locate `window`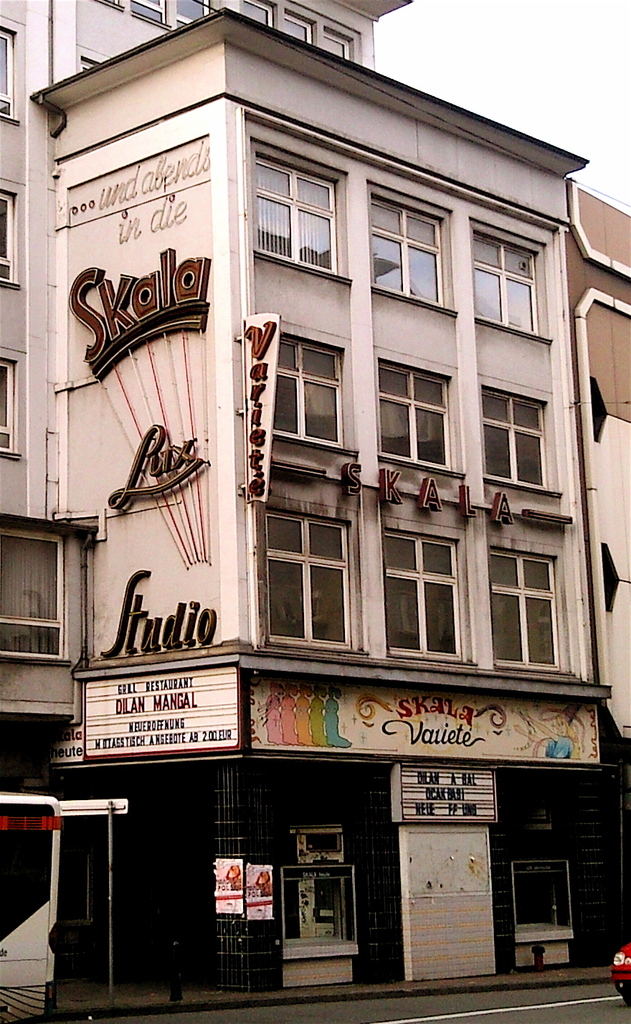
pyautogui.locateOnScreen(516, 856, 577, 947)
